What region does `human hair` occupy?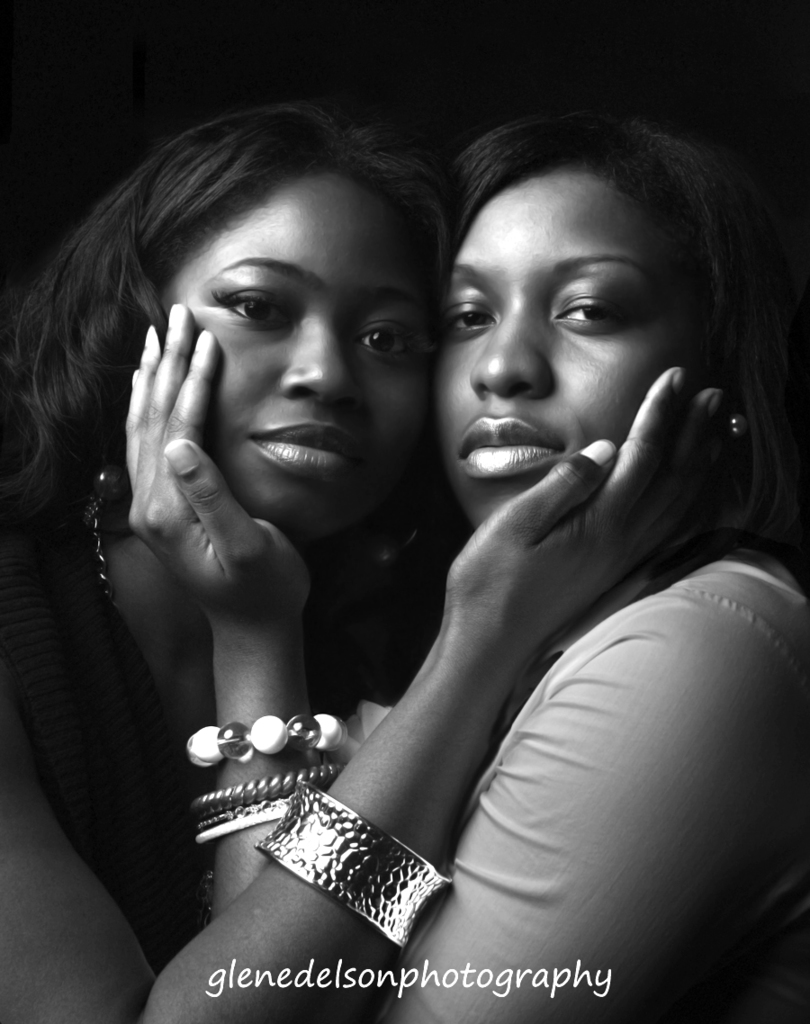
[59,89,463,508].
